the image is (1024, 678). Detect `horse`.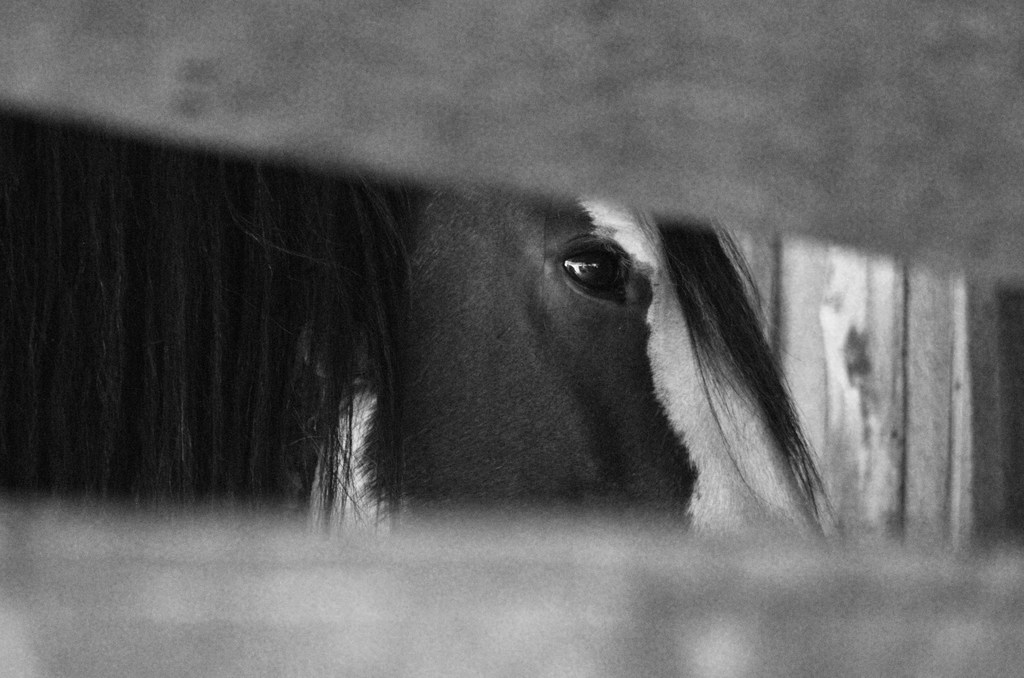
Detection: Rect(0, 103, 842, 536).
